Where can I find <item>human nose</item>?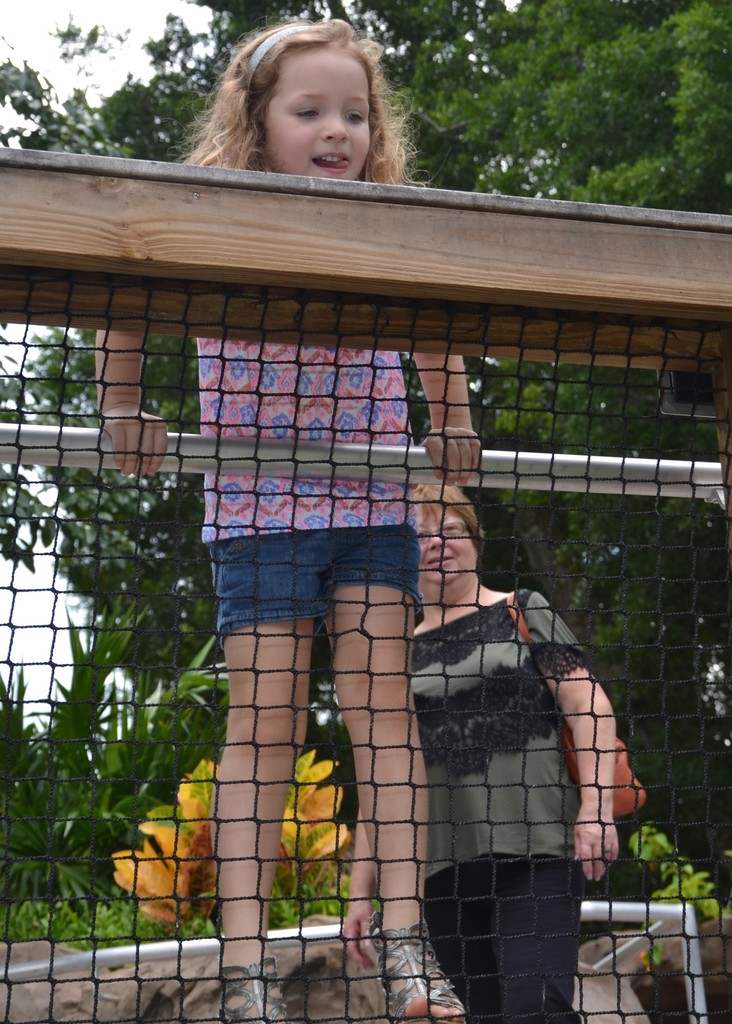
You can find it at 428 526 444 550.
